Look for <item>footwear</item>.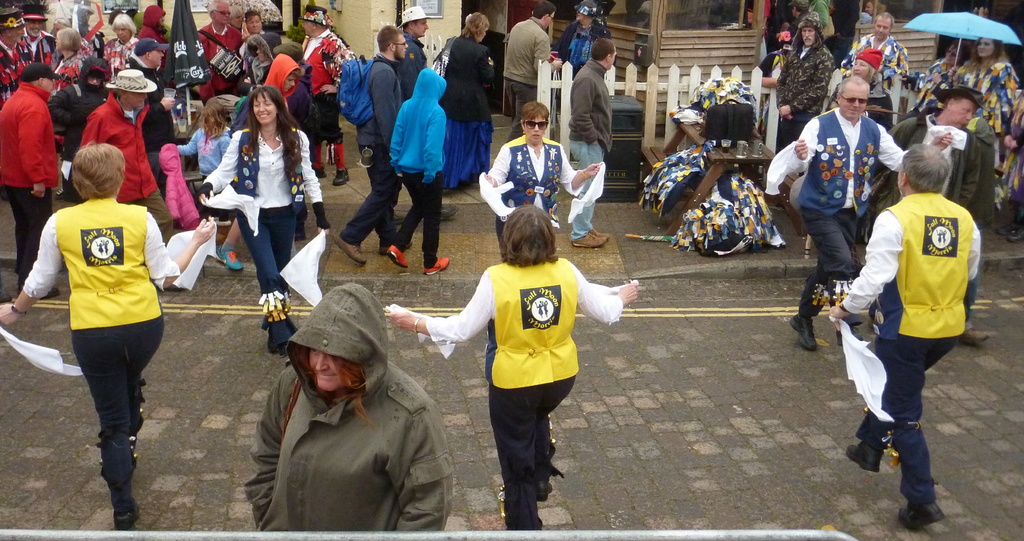
Found: {"left": 332, "top": 159, "right": 347, "bottom": 189}.
